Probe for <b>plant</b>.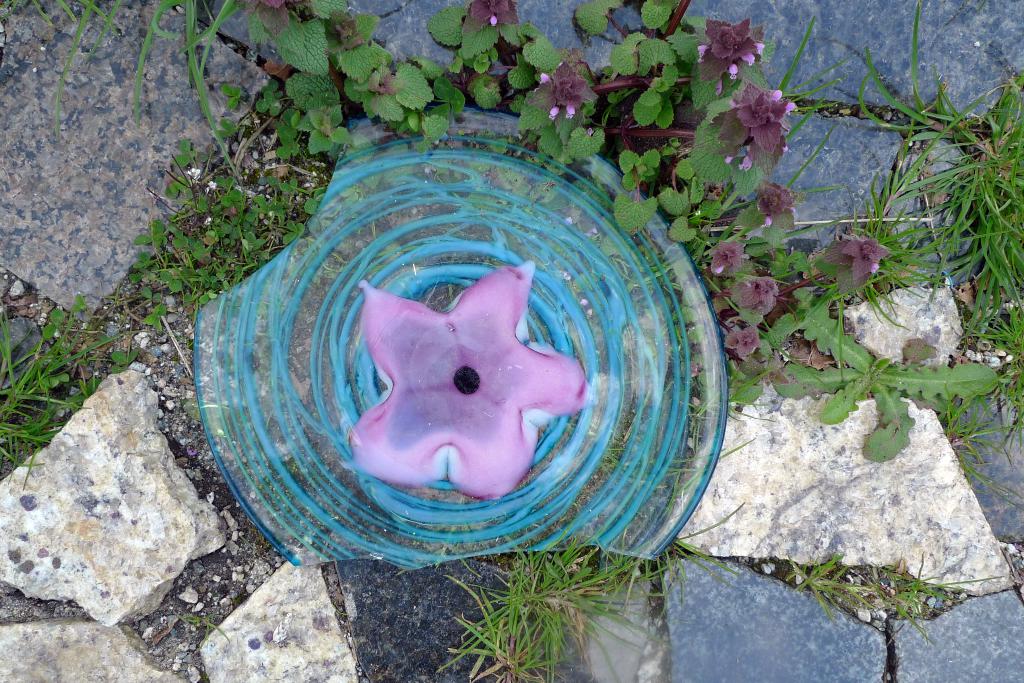
Probe result: <region>820, 0, 1023, 351</region>.
